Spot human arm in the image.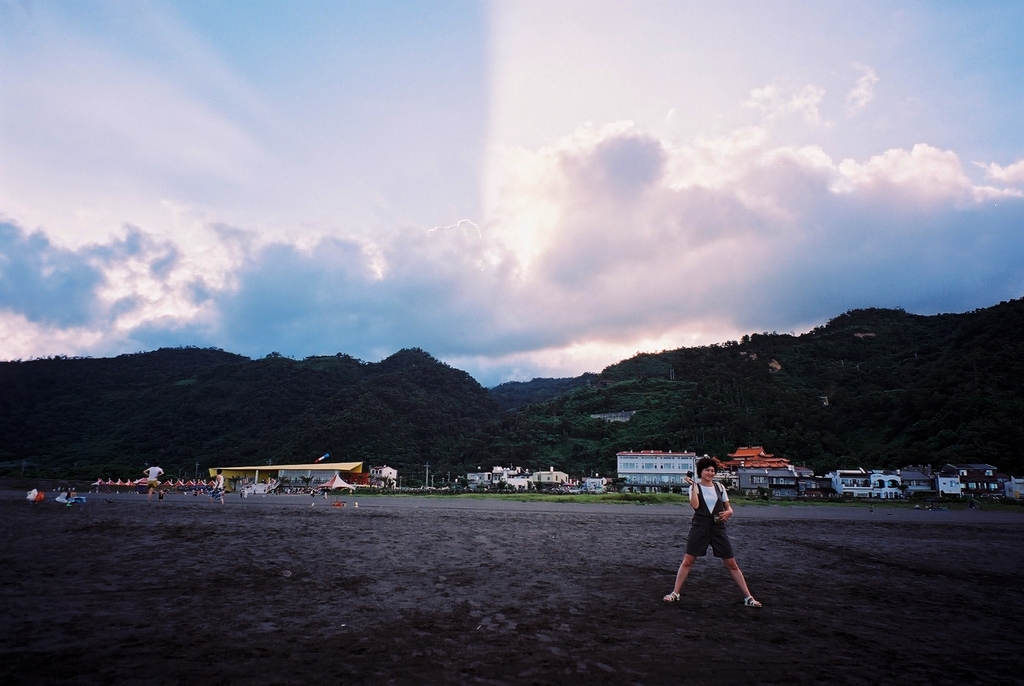
human arm found at 143 466 150 475.
